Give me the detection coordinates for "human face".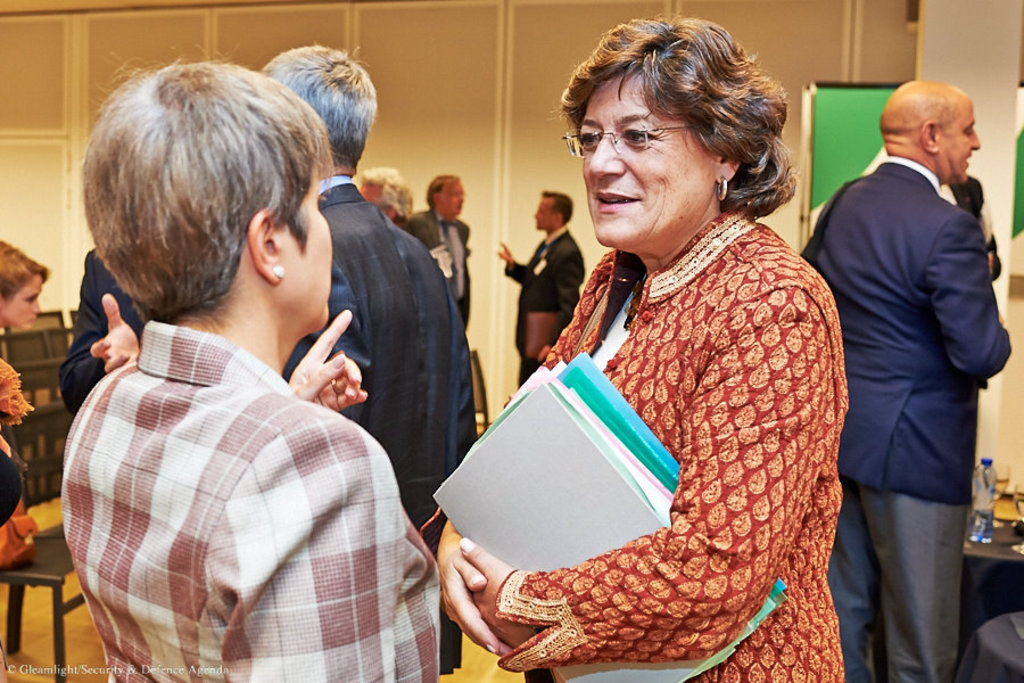
{"left": 942, "top": 99, "right": 980, "bottom": 182}.
